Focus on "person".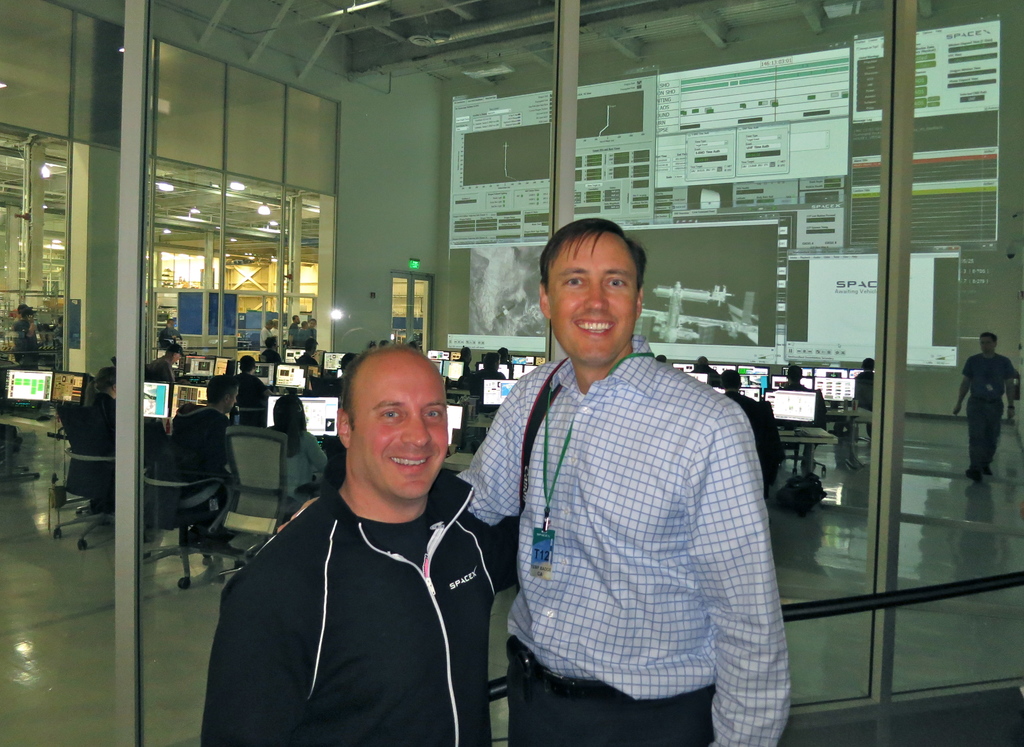
Focused at (259,320,275,353).
